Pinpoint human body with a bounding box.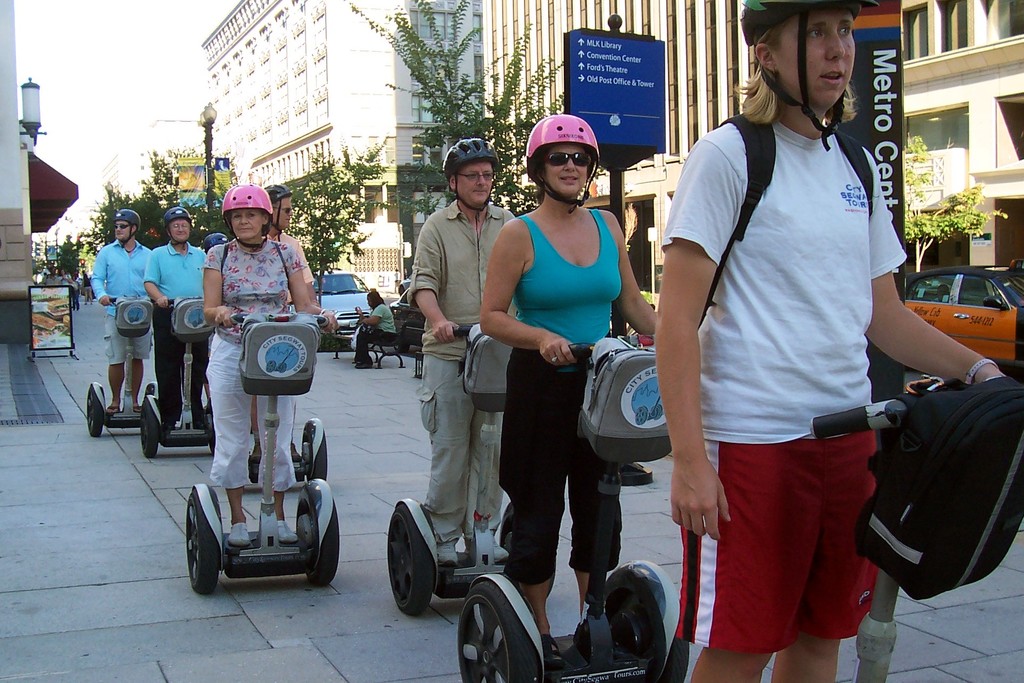
locate(477, 92, 647, 554).
